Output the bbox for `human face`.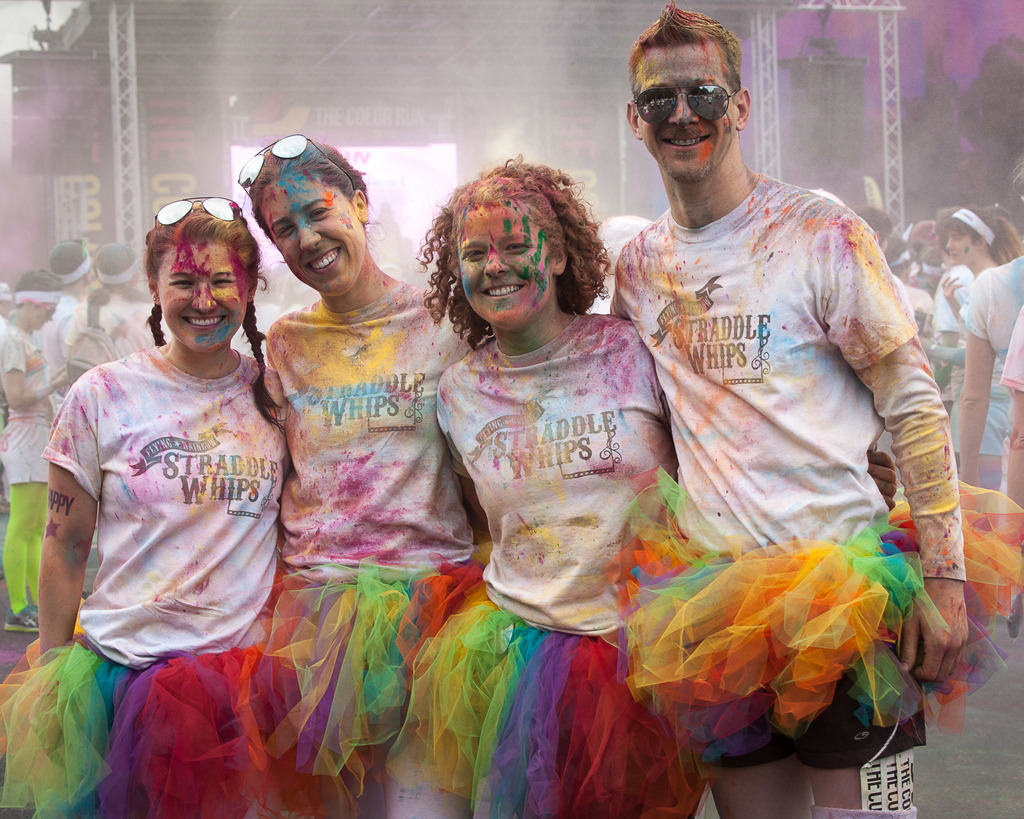
detection(627, 34, 747, 190).
